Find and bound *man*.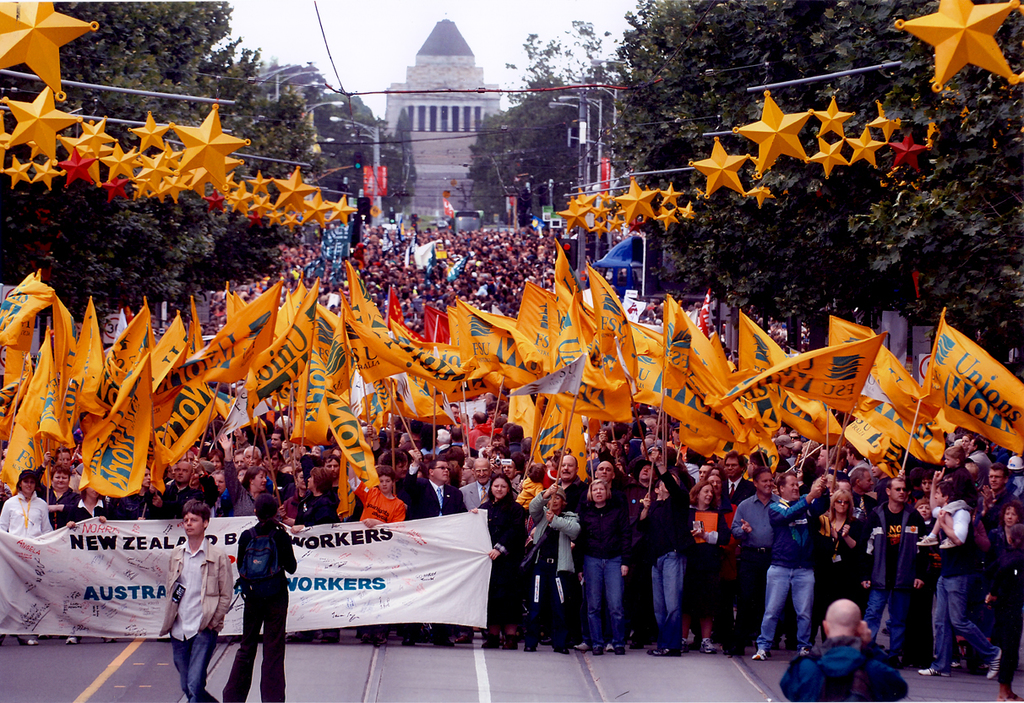
Bound: region(390, 456, 465, 651).
